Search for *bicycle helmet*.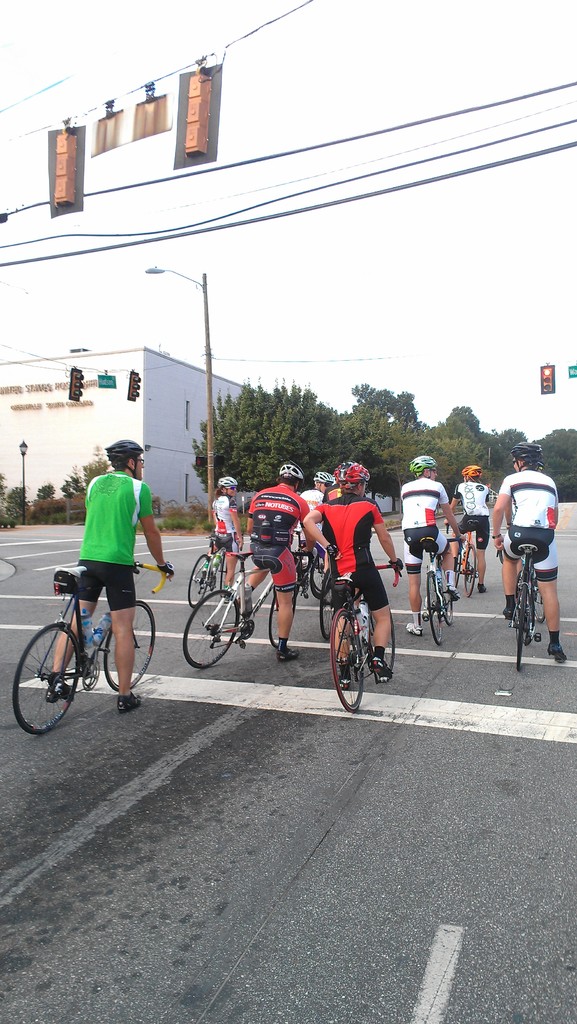
Found at [left=335, top=464, right=370, bottom=495].
